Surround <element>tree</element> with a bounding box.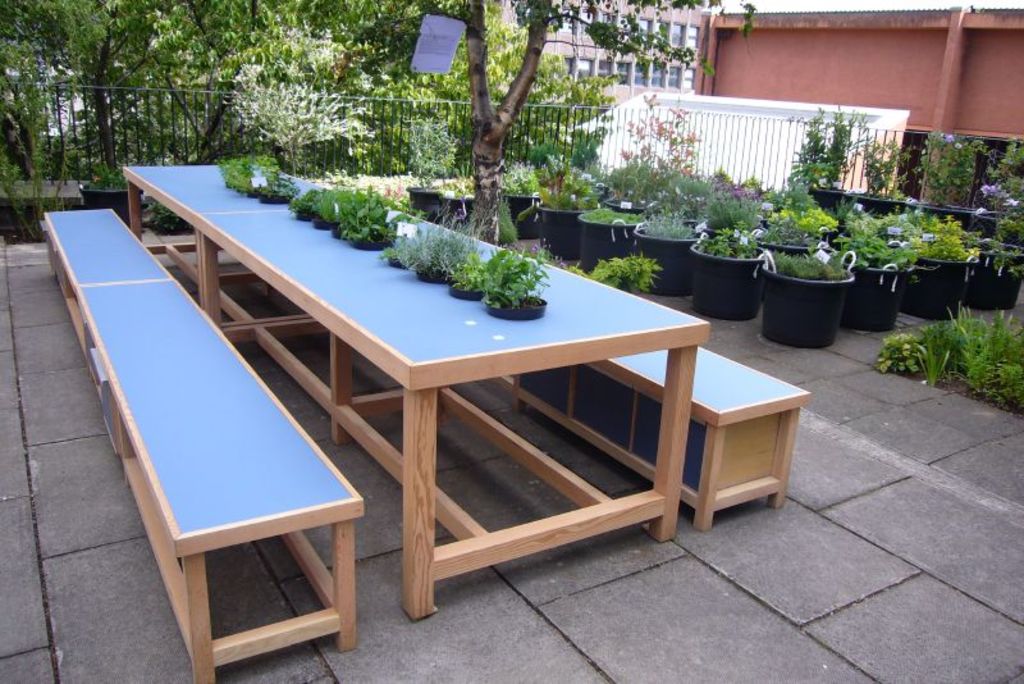
Rect(223, 19, 381, 179).
